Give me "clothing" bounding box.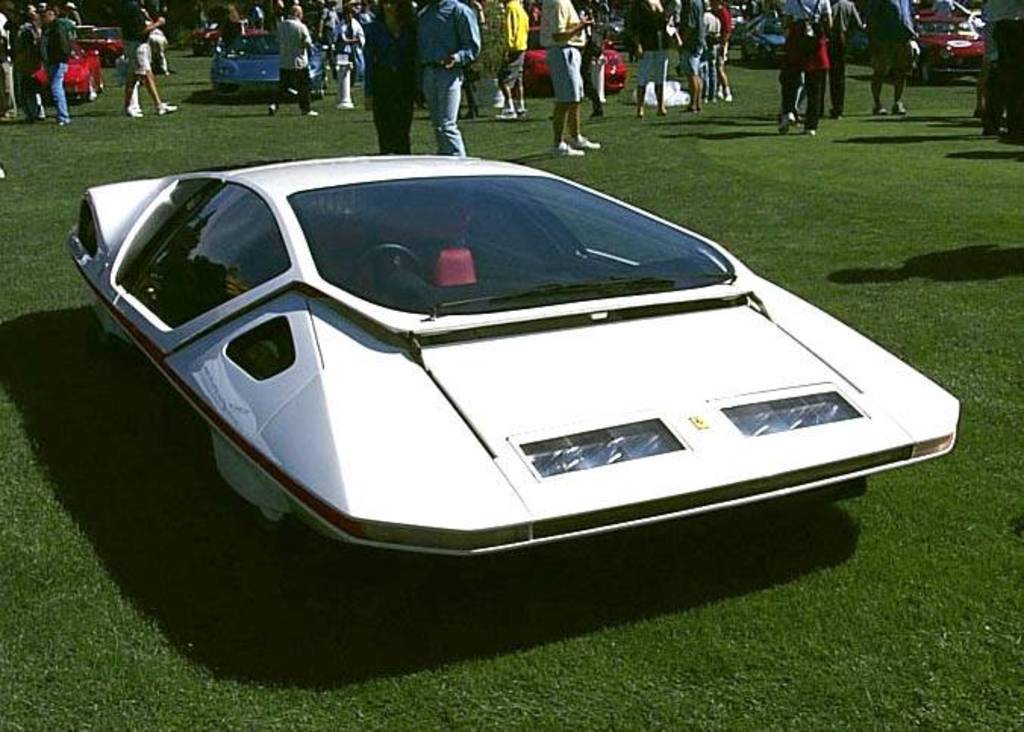
rect(33, 20, 73, 118).
